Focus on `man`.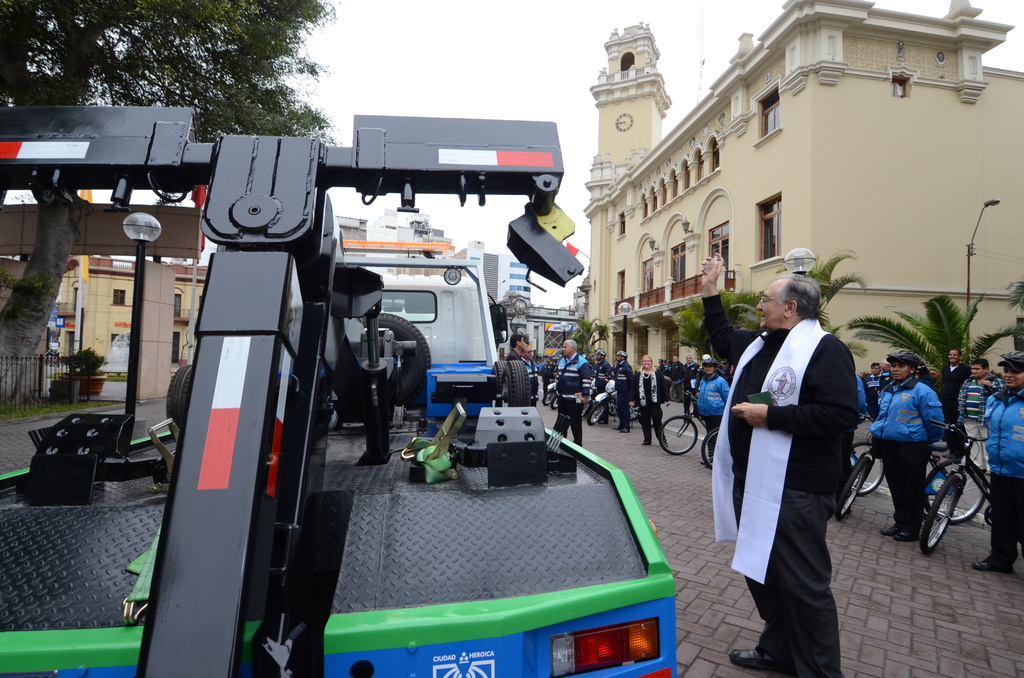
Focused at x1=538, y1=349, x2=550, y2=394.
